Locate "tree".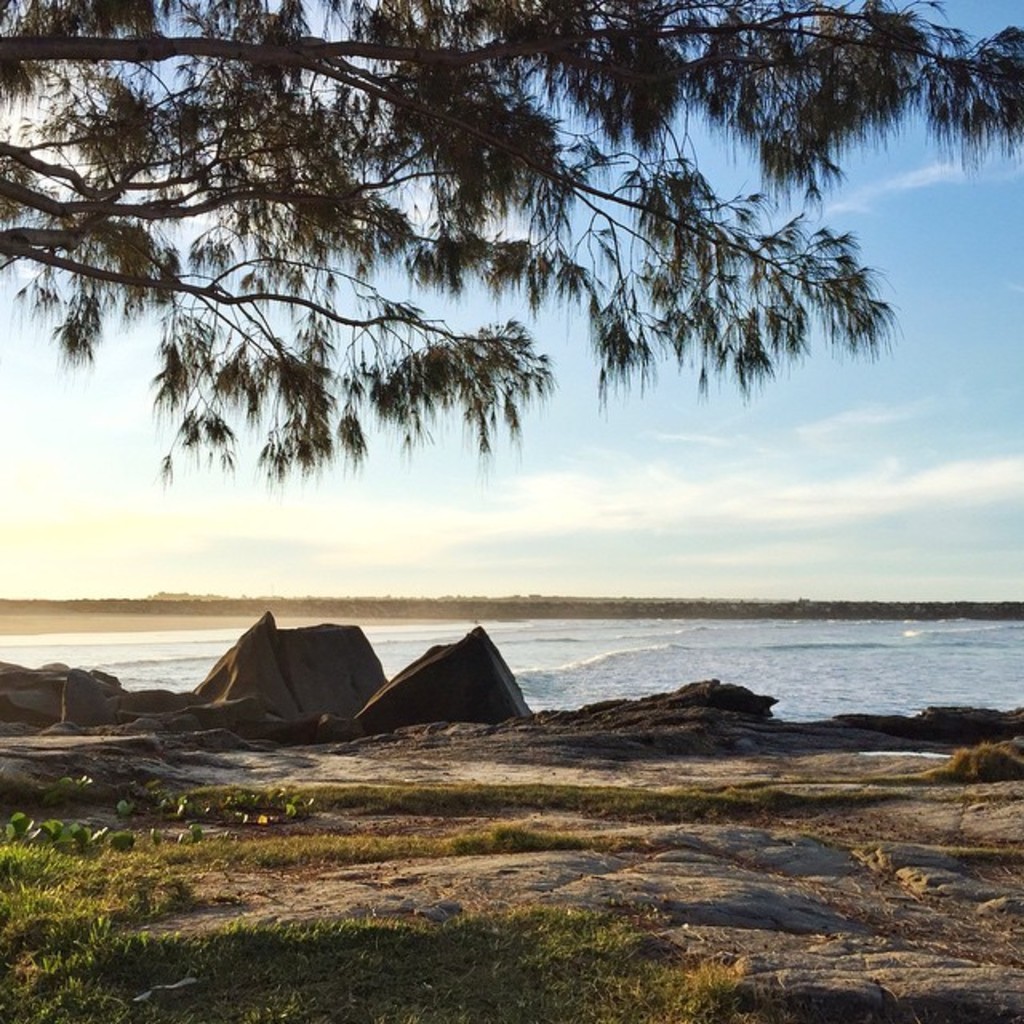
Bounding box: region(0, 0, 1022, 498).
